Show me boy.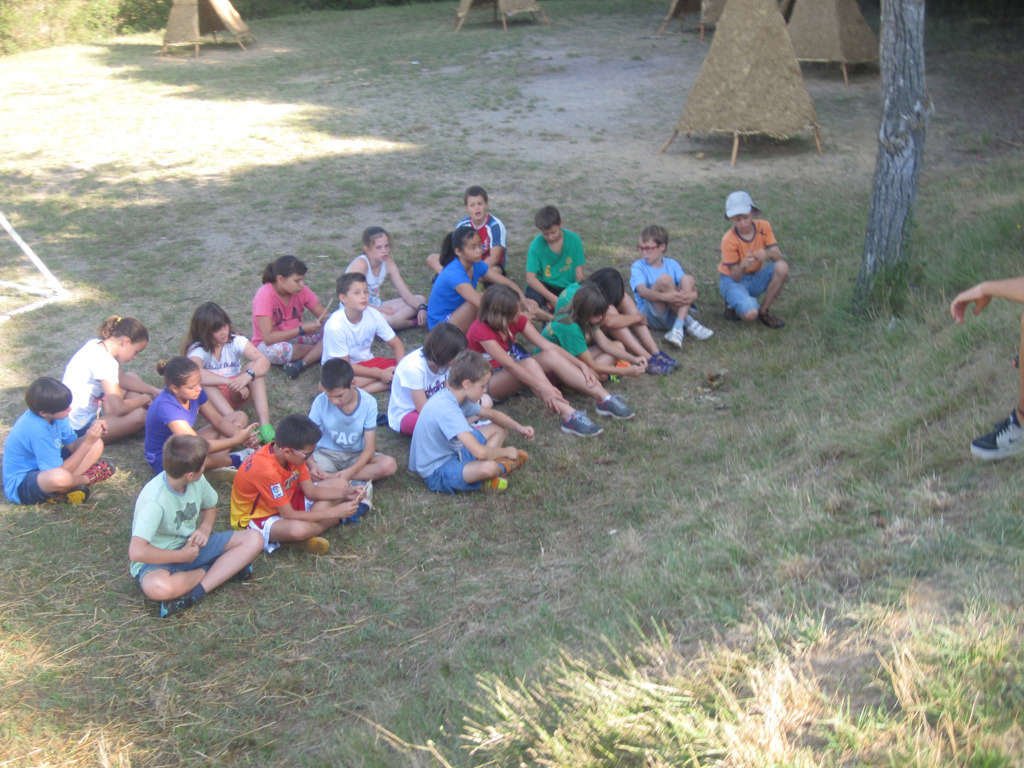
boy is here: (427, 186, 509, 289).
